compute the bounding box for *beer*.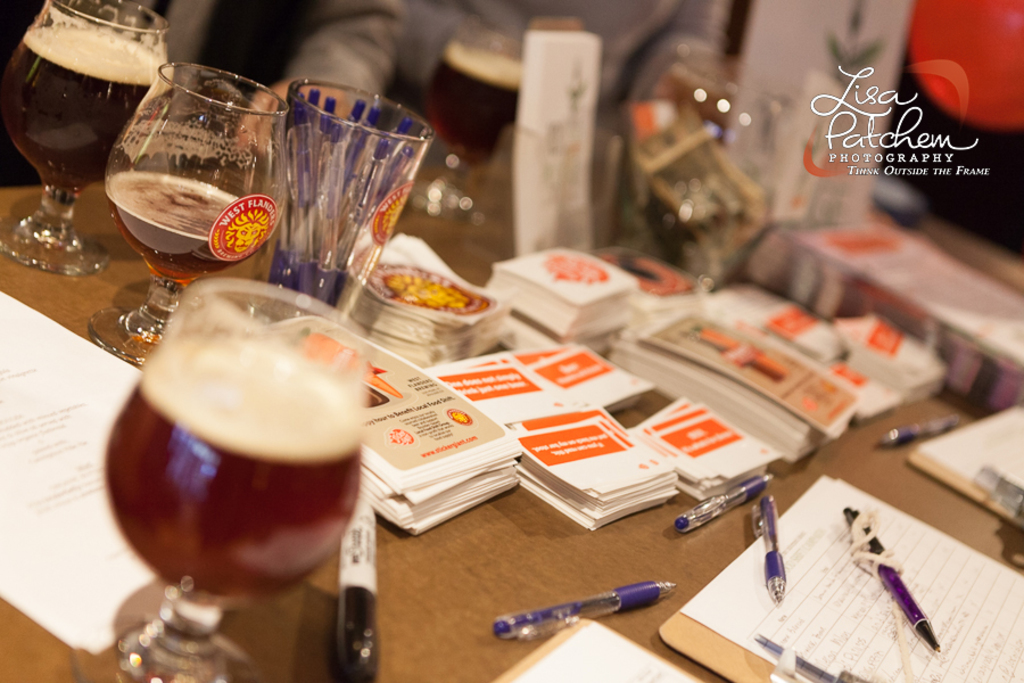
(left=91, top=50, right=287, bottom=372).
